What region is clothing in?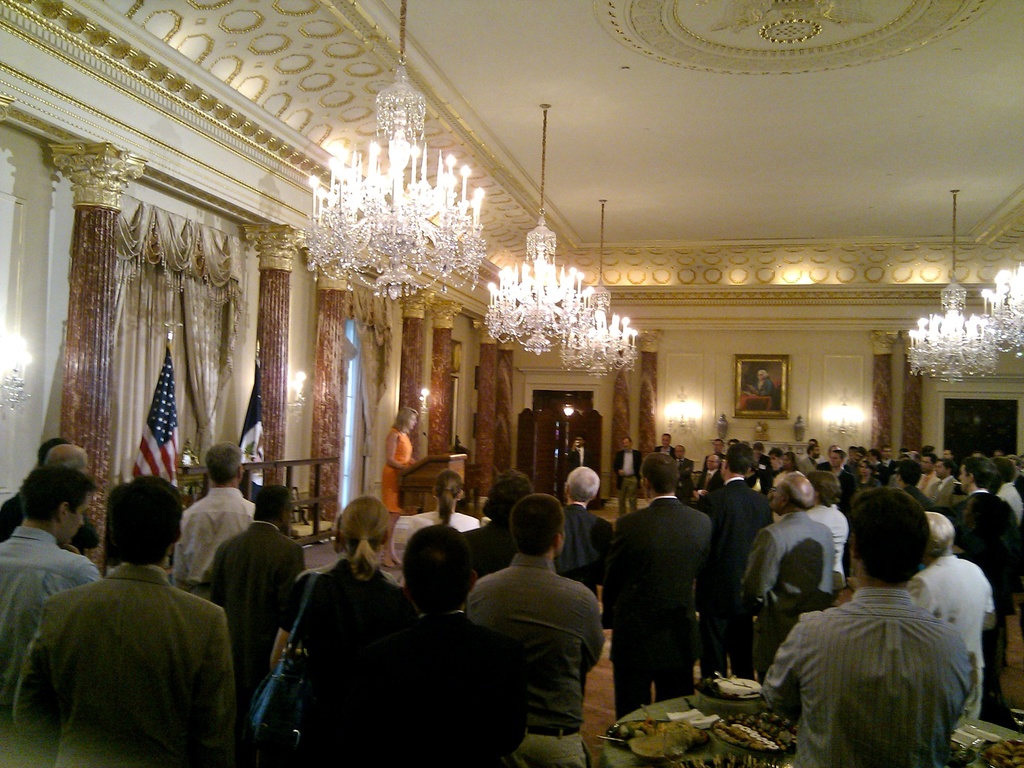
Rect(884, 456, 894, 469).
